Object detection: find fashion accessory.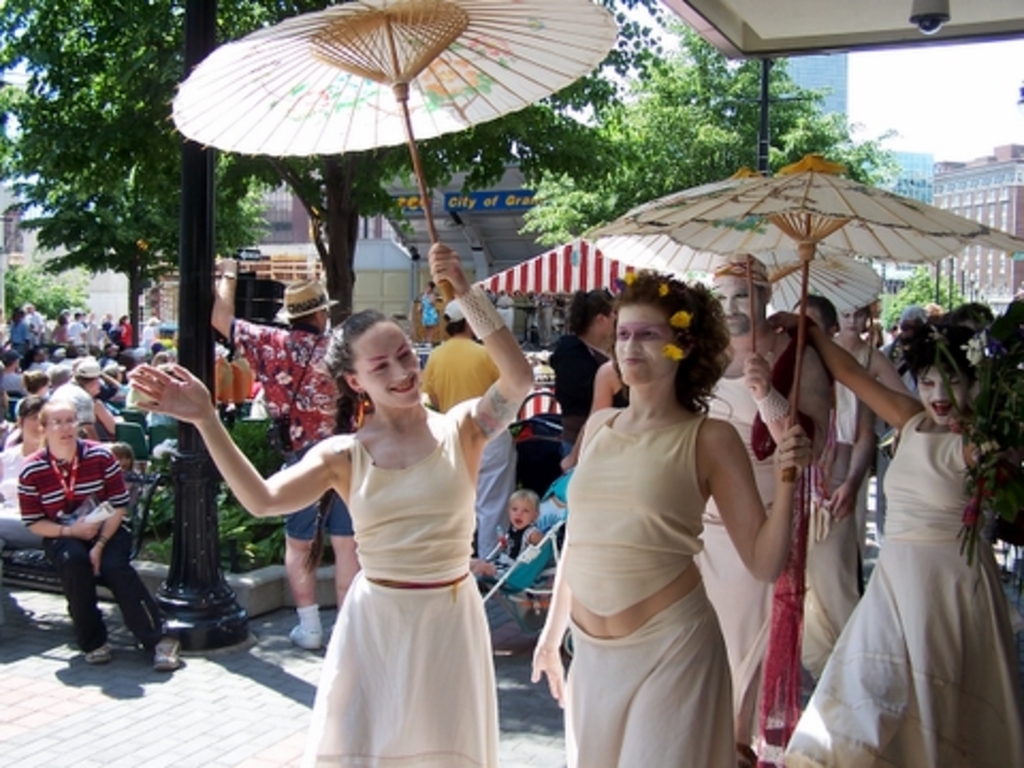
896 320 977 412.
